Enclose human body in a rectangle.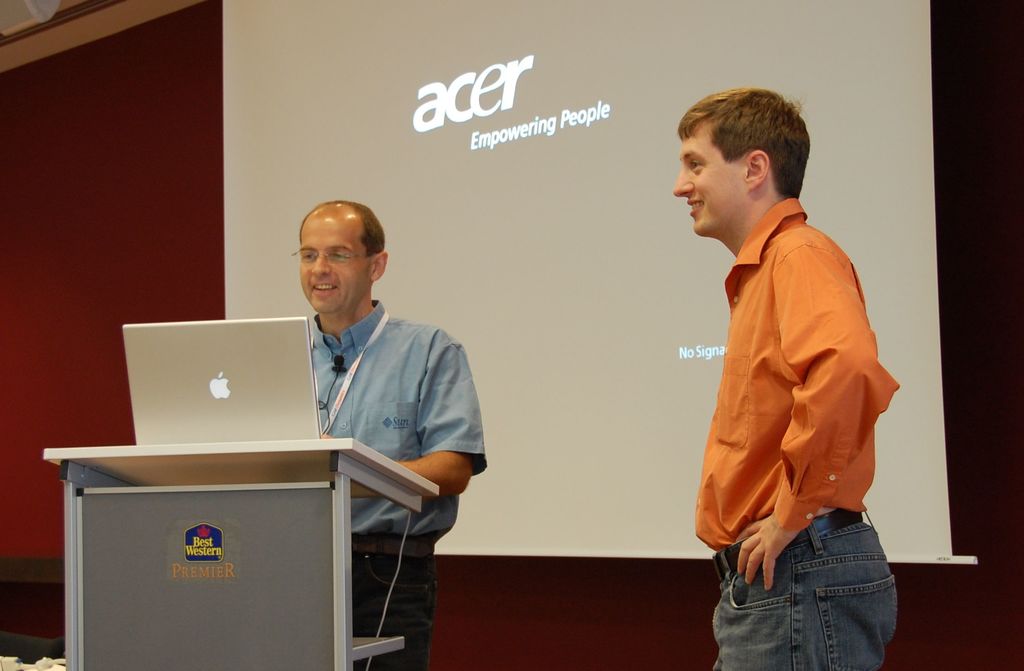
685, 122, 900, 658.
